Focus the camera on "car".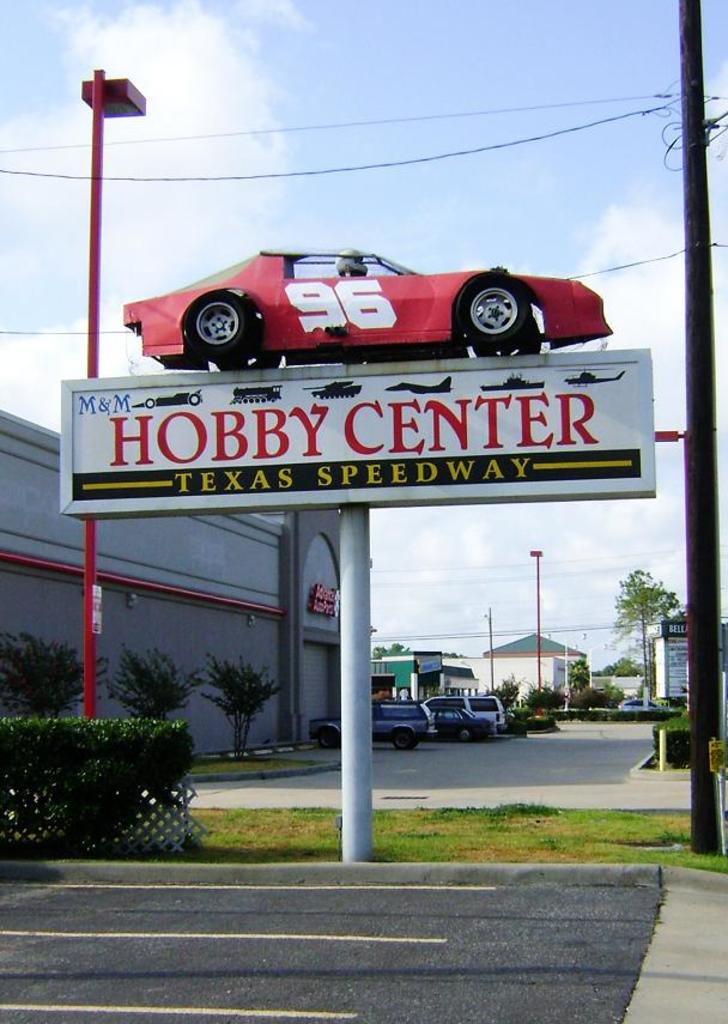
Focus region: pyautogui.locateOnScreen(617, 692, 651, 709).
